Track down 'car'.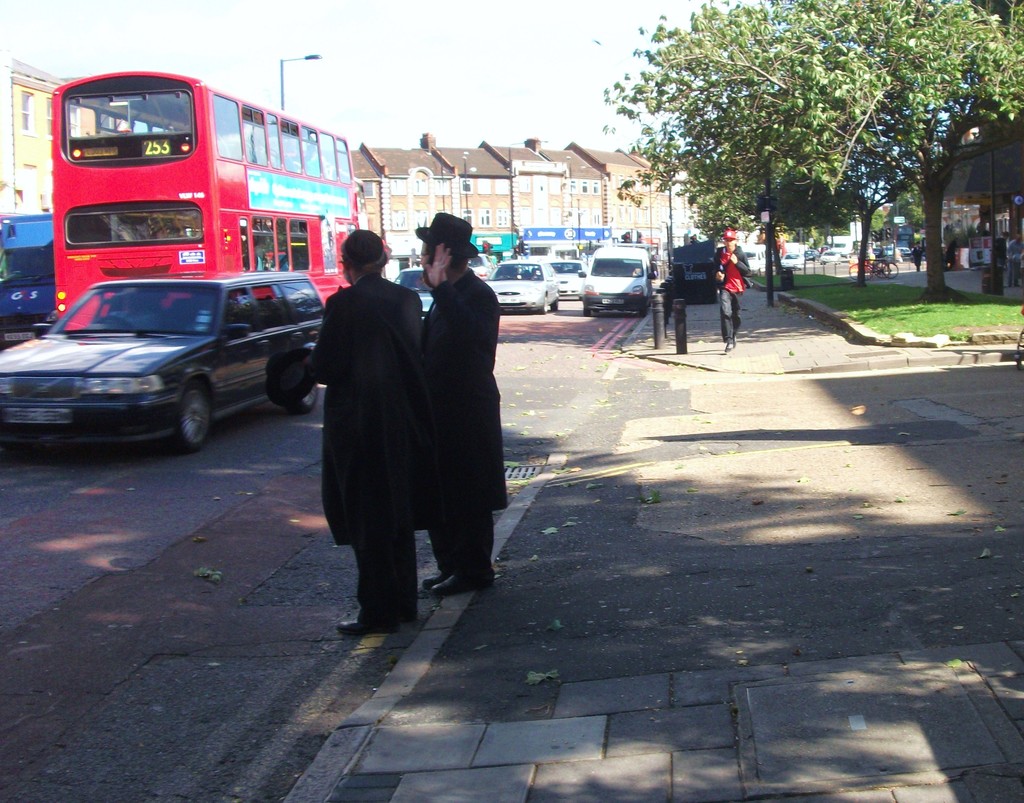
Tracked to 395/267/440/312.
